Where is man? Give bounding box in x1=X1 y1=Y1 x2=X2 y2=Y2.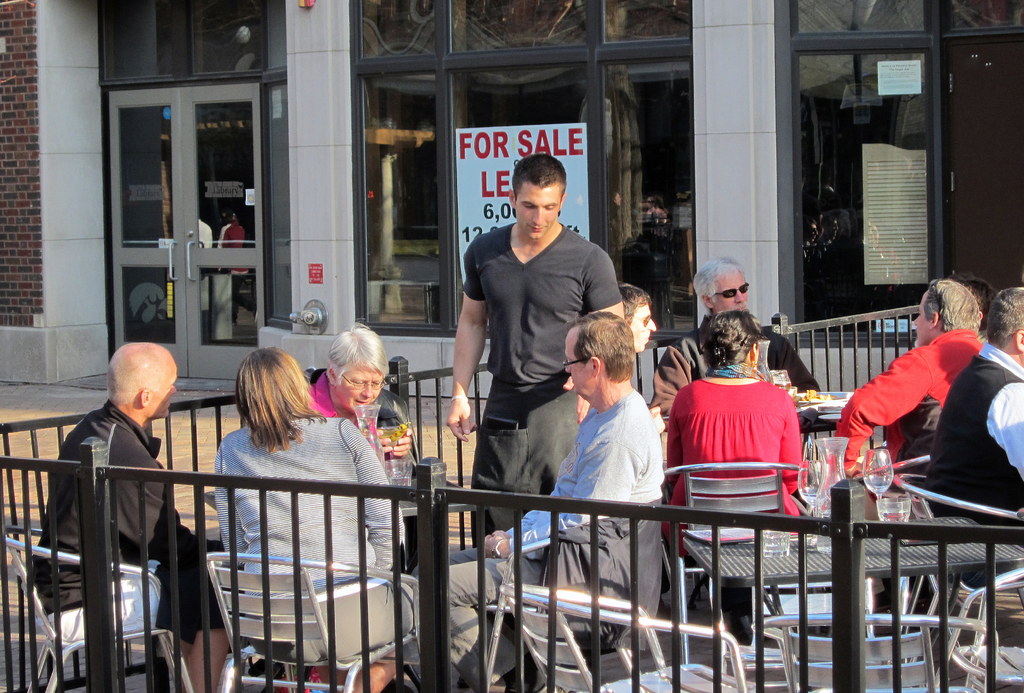
x1=412 y1=312 x2=666 y2=692.
